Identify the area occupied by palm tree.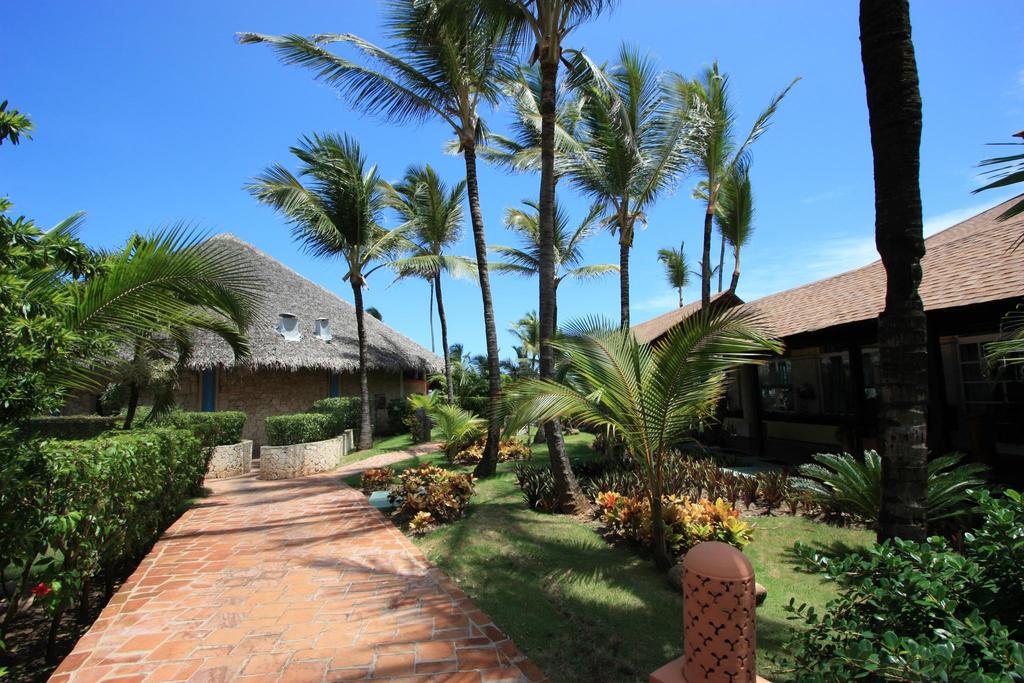
Area: Rect(239, 133, 419, 450).
